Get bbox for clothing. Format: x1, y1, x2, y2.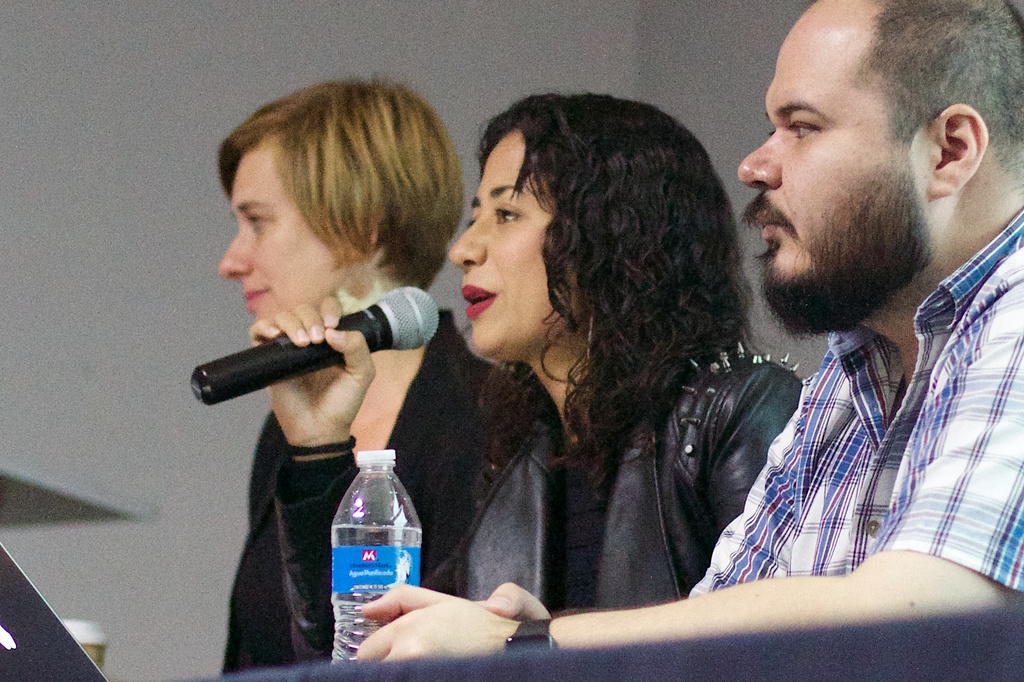
687, 192, 1023, 603.
